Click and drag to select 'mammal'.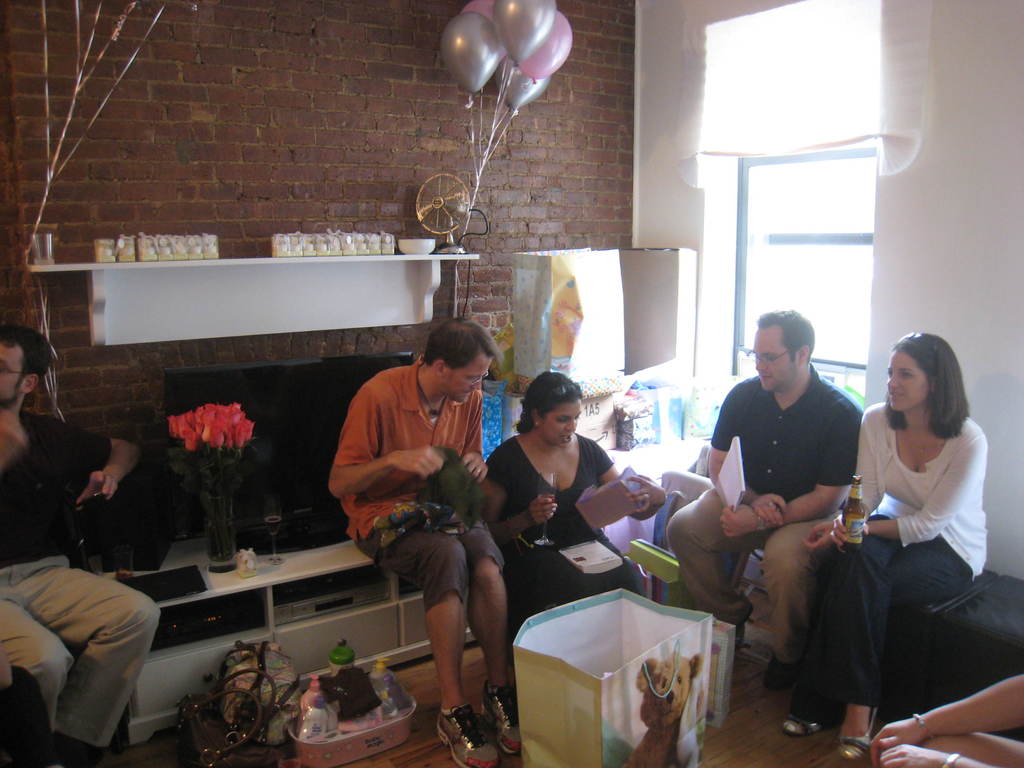
Selection: [804,319,1000,726].
